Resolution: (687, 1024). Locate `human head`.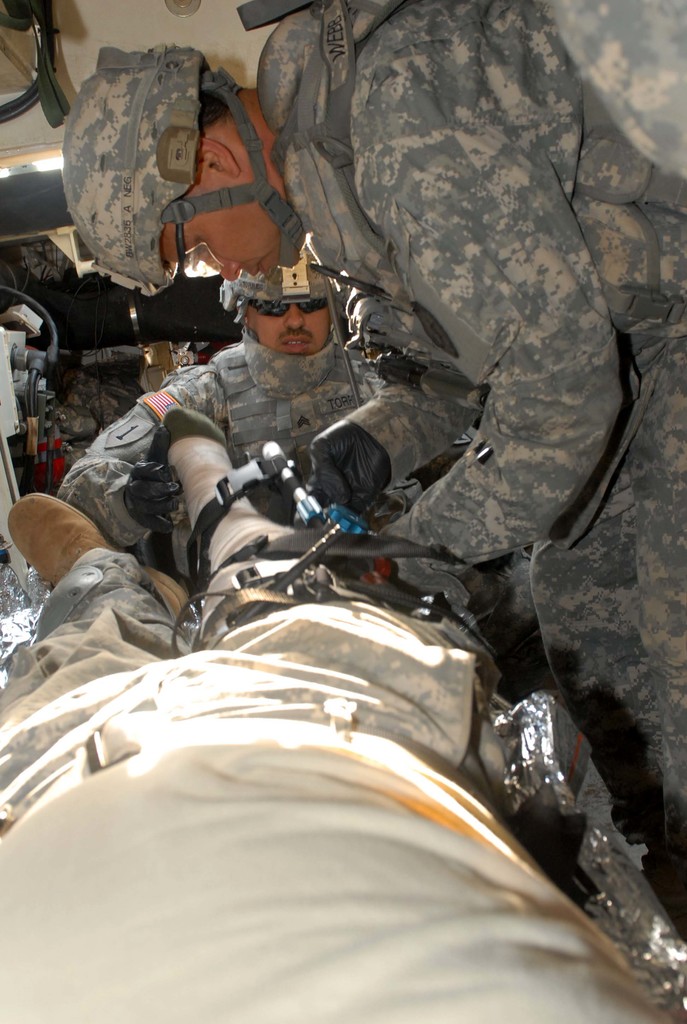
crop(229, 261, 341, 357).
